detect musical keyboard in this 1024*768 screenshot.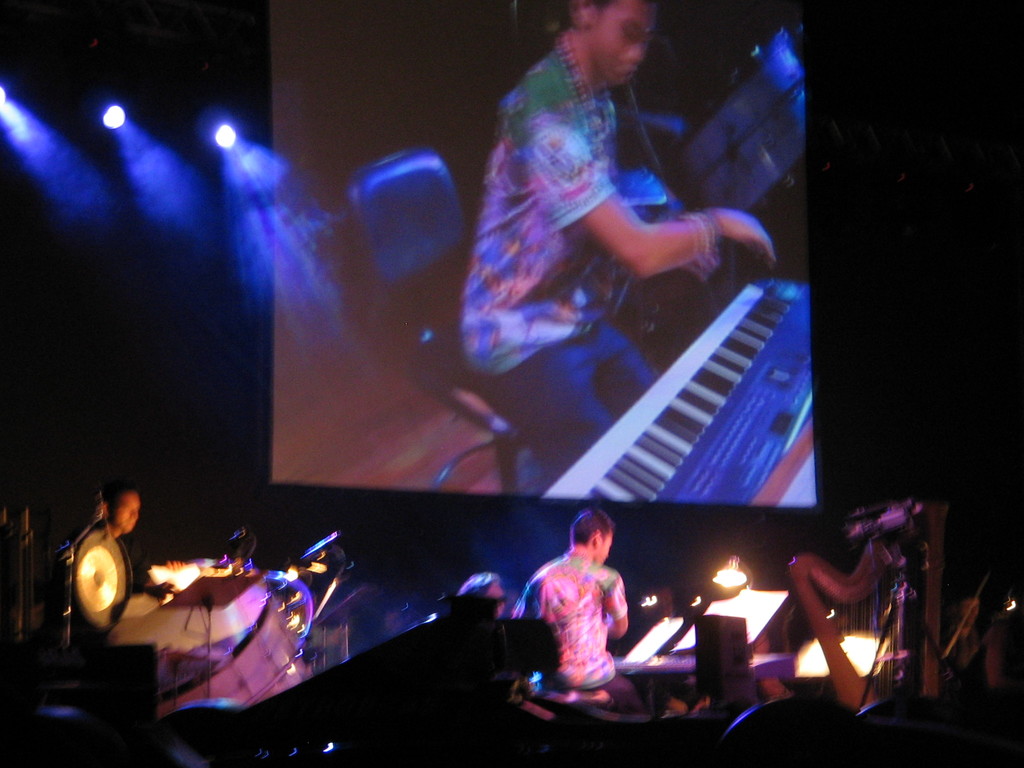
Detection: (540,270,822,508).
